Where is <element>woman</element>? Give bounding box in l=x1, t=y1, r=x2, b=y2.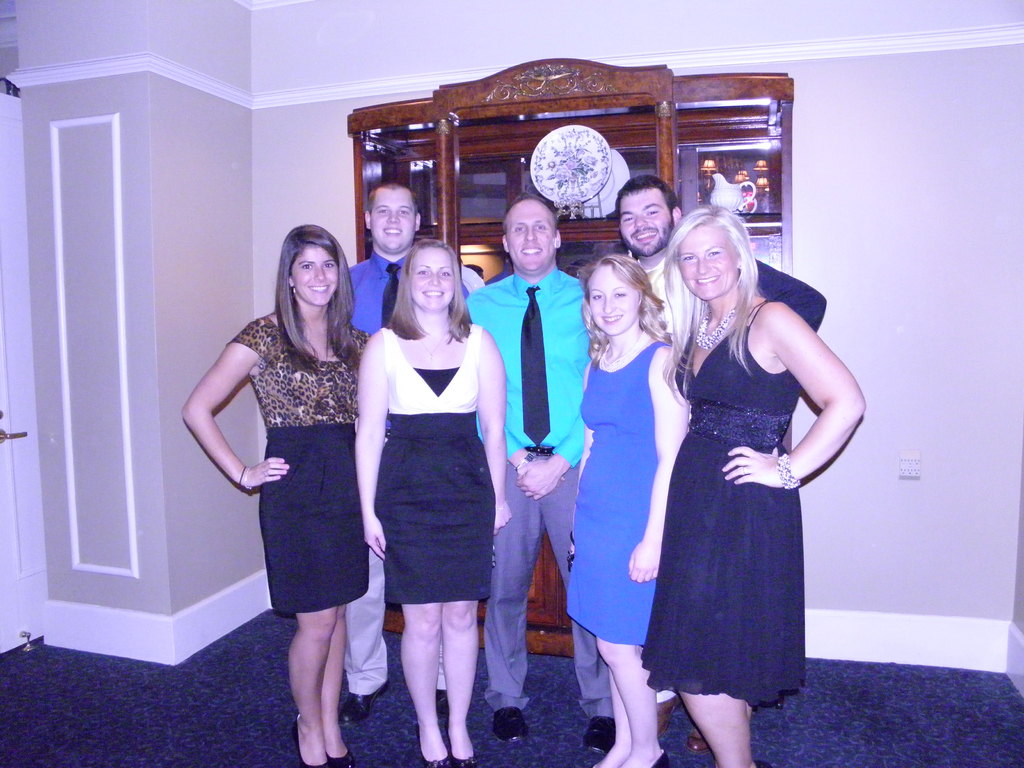
l=356, t=239, r=510, b=767.
